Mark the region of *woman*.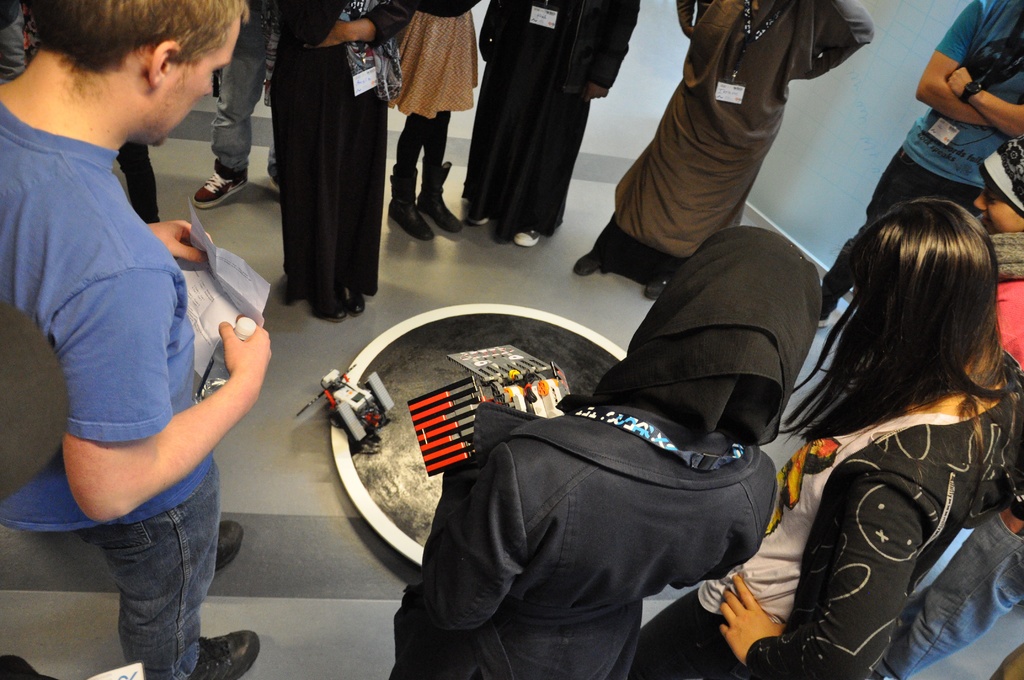
Region: 637, 195, 1023, 679.
